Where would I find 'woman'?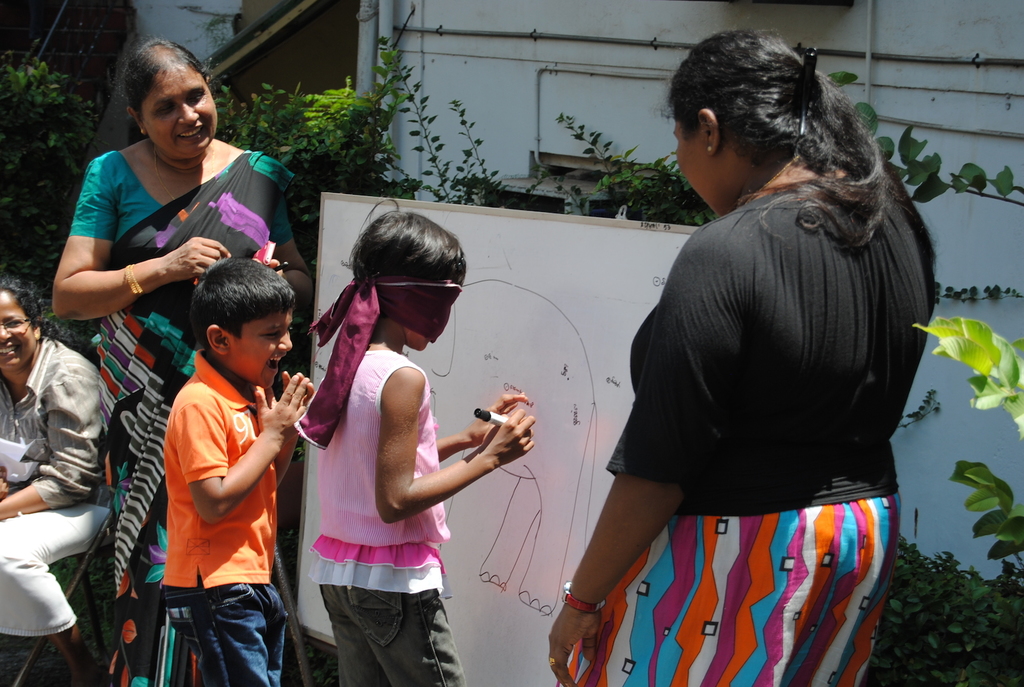
At region(57, 33, 330, 686).
